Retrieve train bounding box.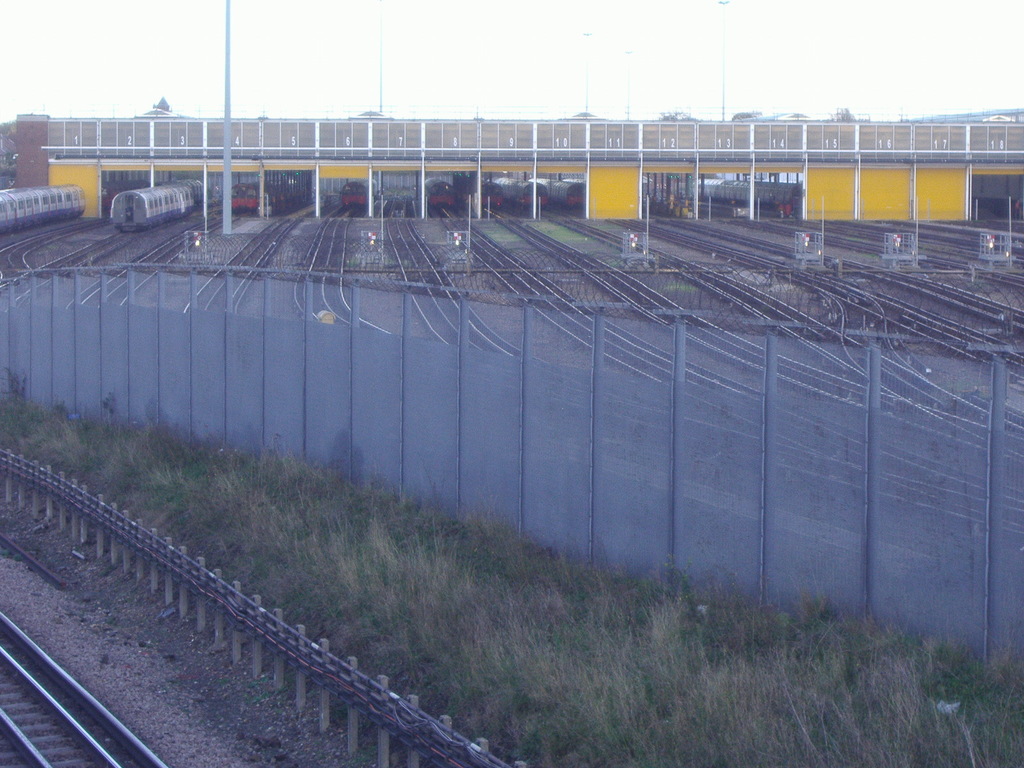
Bounding box: 515 180 548 208.
